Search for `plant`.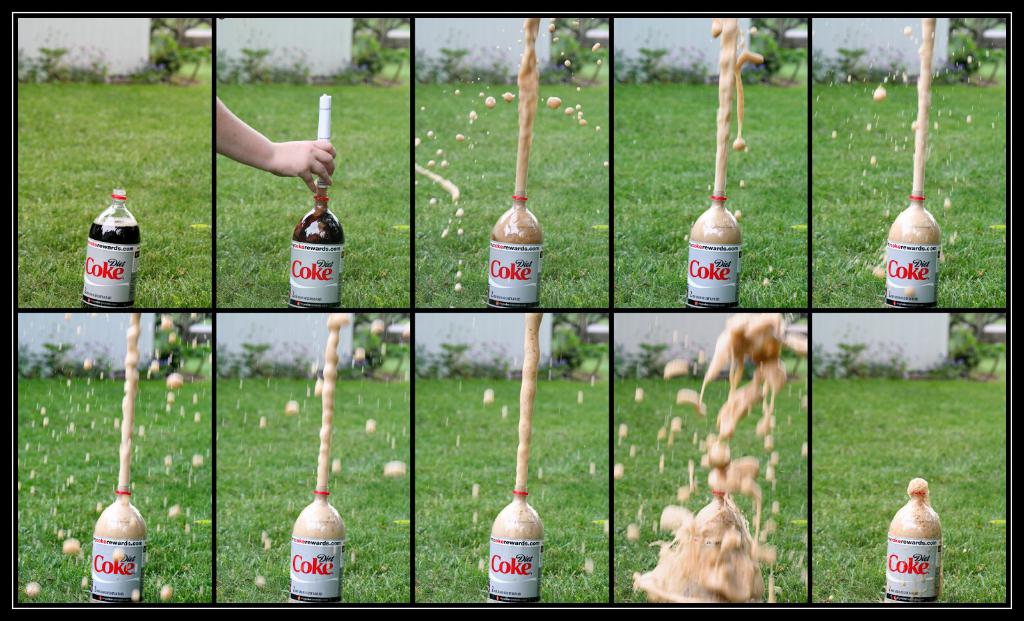
Found at 934:323:1012:383.
